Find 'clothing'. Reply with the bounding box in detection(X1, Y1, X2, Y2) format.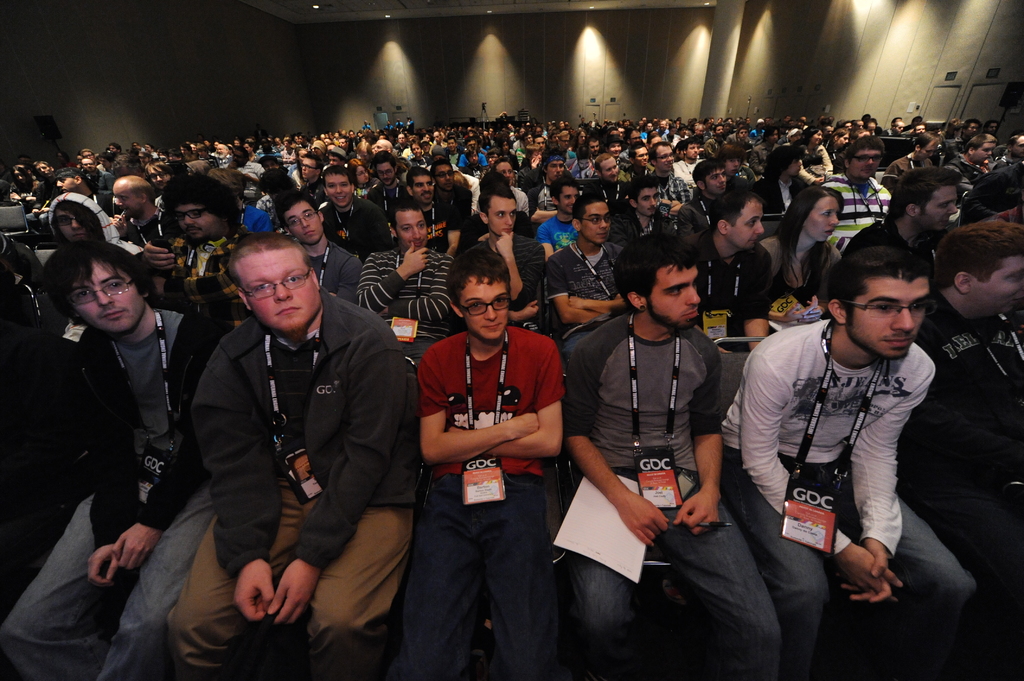
detection(757, 230, 837, 305).
